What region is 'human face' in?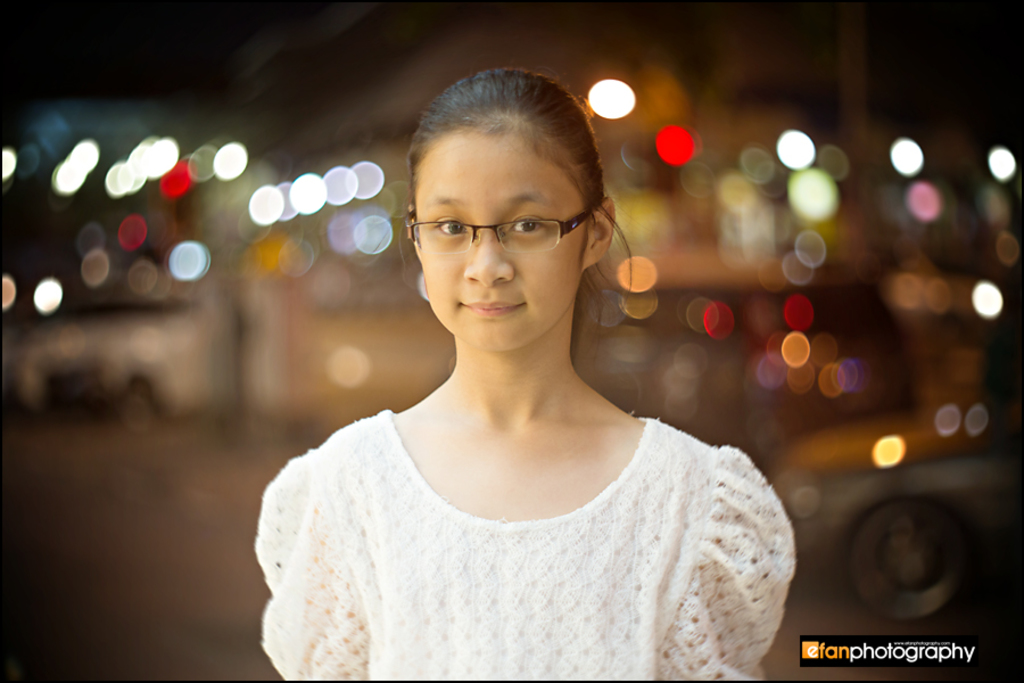
[x1=414, y1=135, x2=586, y2=354].
